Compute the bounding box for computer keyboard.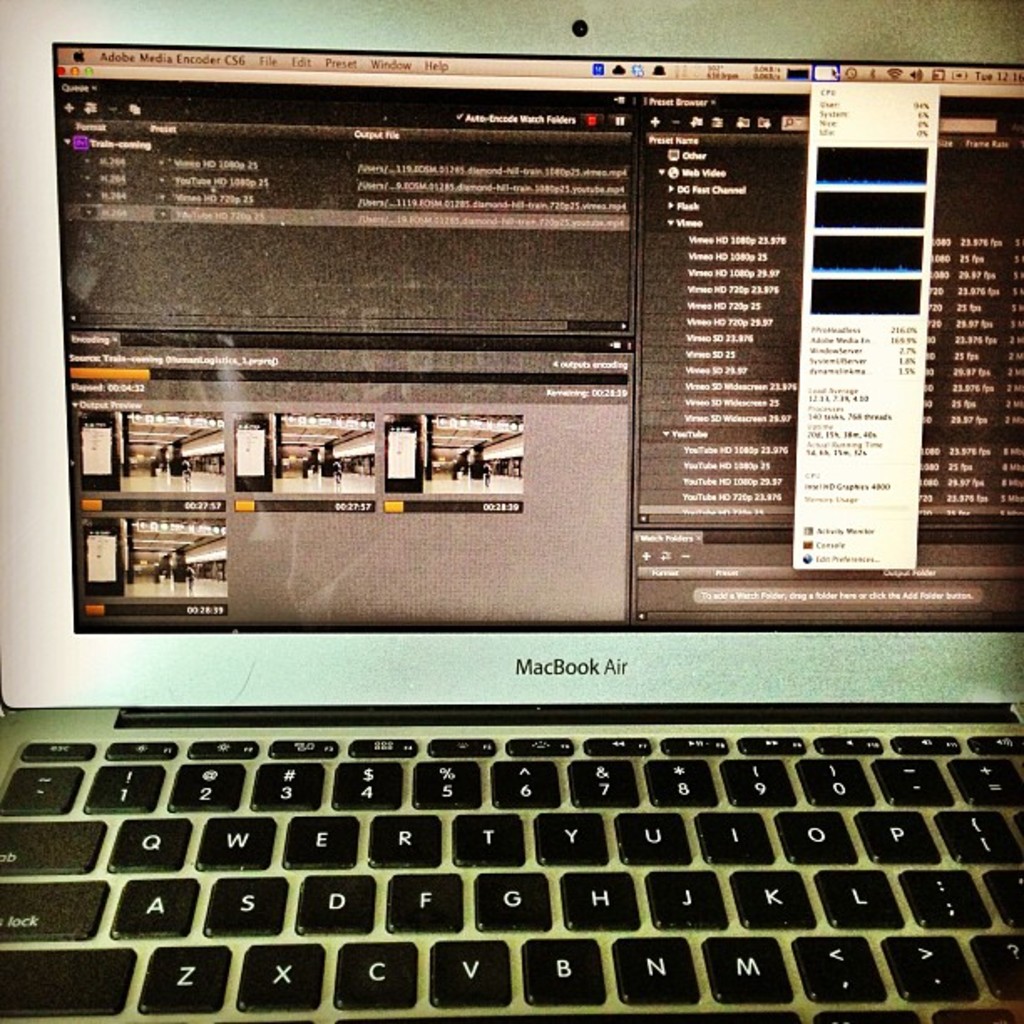
l=0, t=724, r=1022, b=1022.
